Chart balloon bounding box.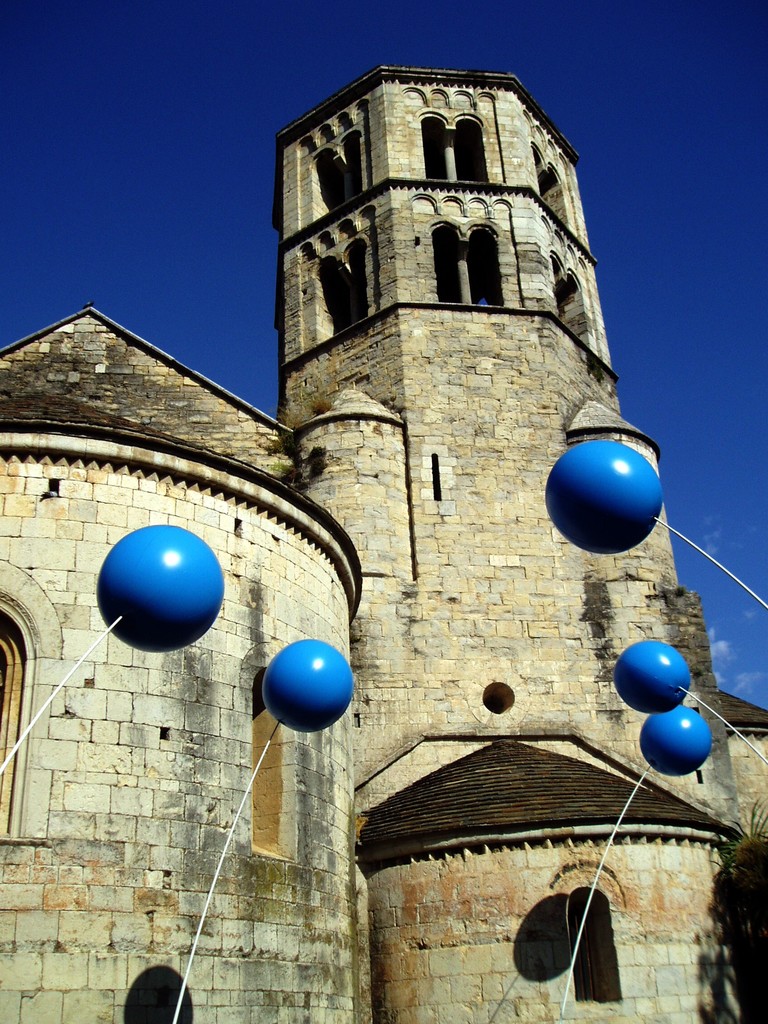
Charted: <box>259,636,352,737</box>.
